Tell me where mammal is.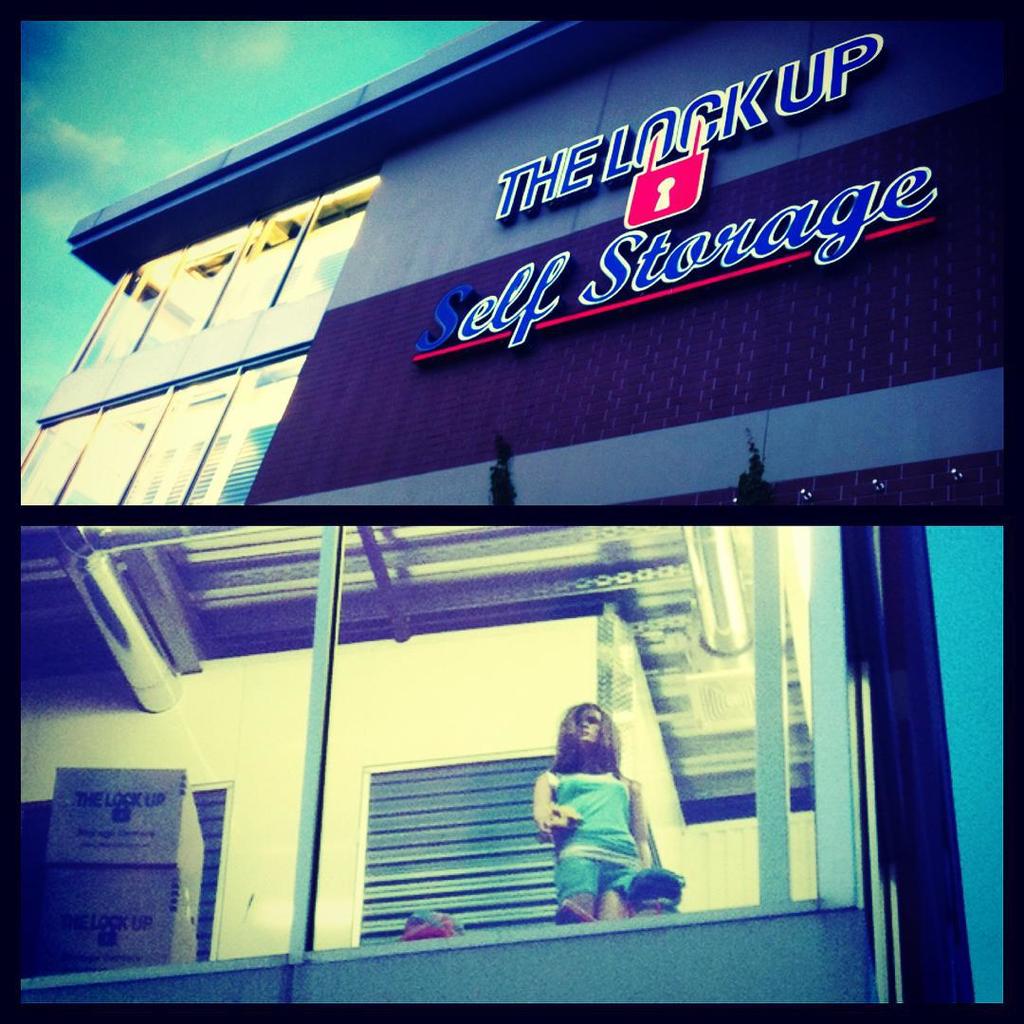
mammal is at box(543, 725, 651, 906).
